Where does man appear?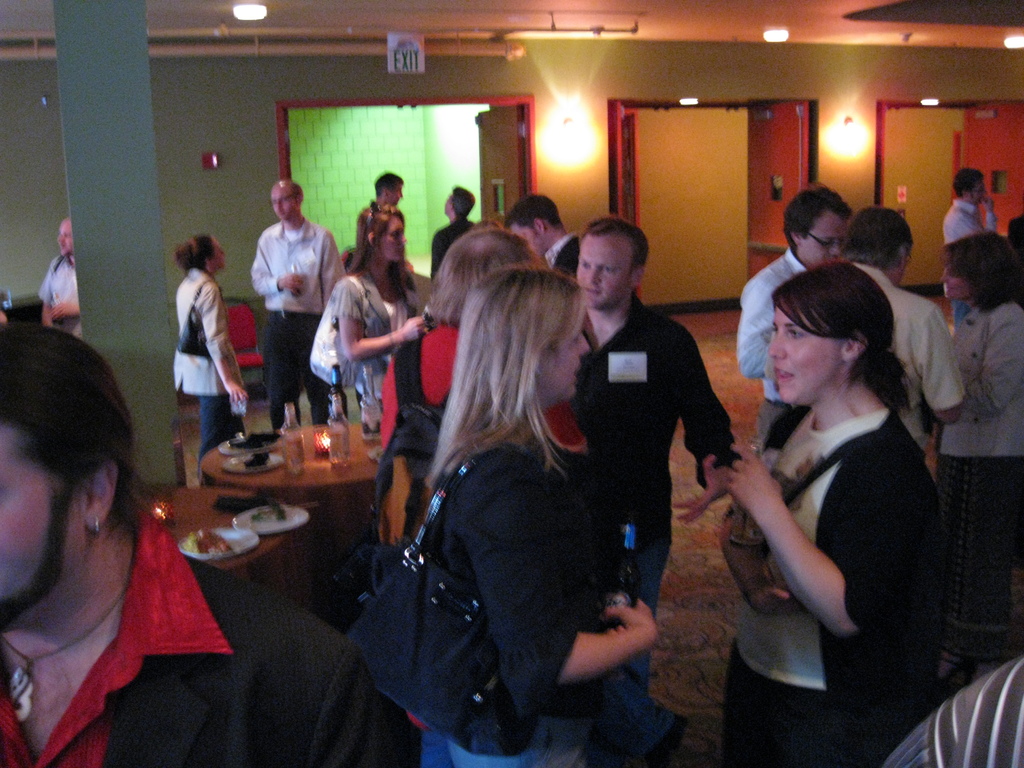
Appears at {"left": 941, "top": 163, "right": 998, "bottom": 320}.
